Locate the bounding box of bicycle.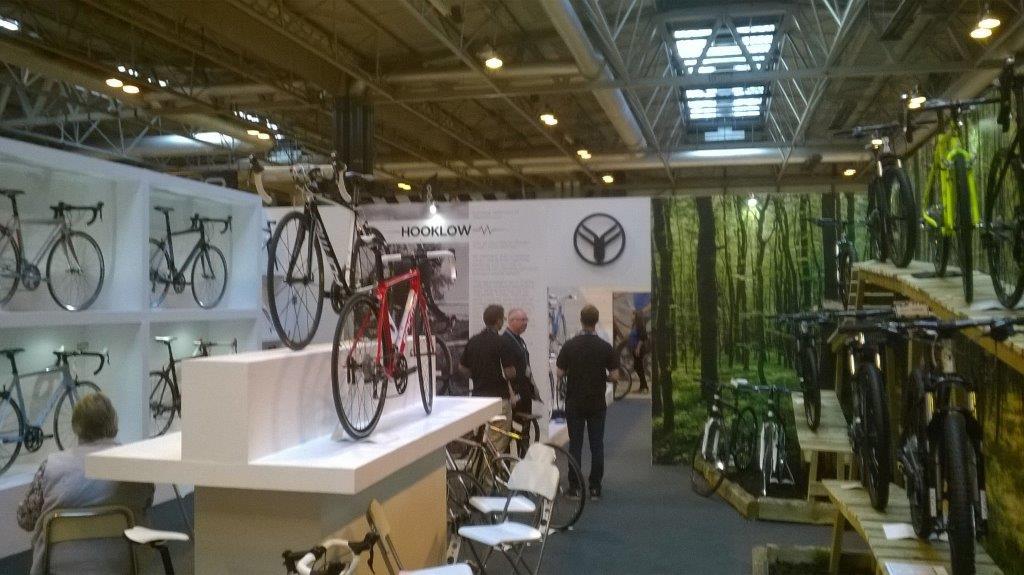
Bounding box: [0,181,102,324].
